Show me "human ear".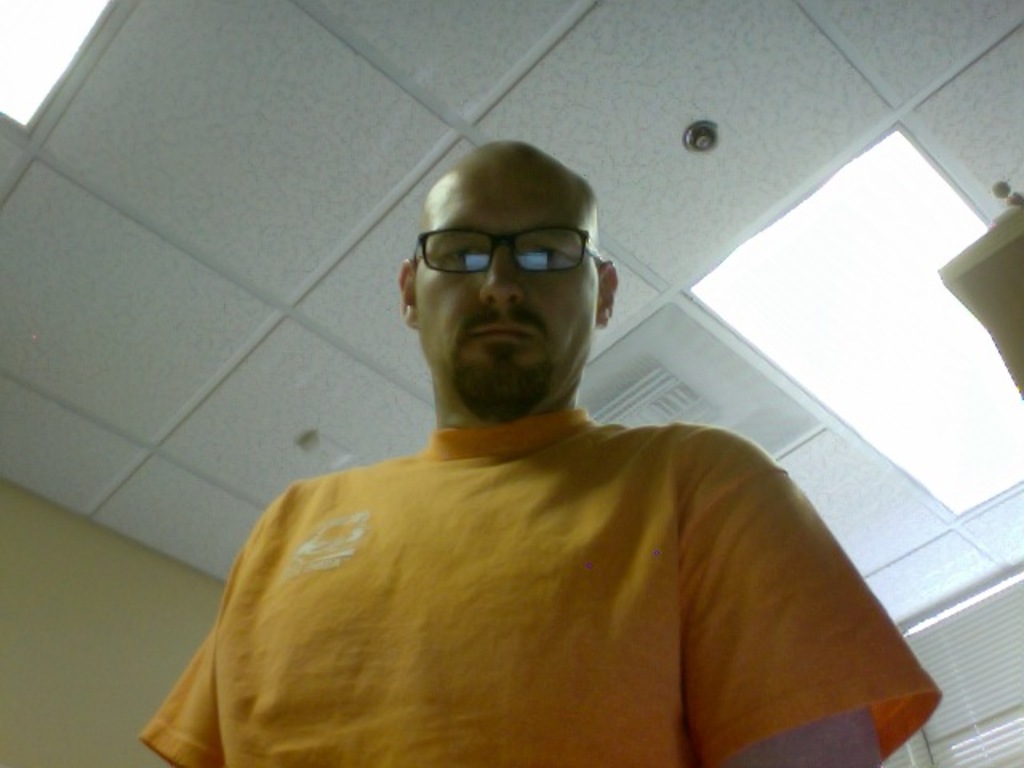
"human ear" is here: [594,259,622,330].
